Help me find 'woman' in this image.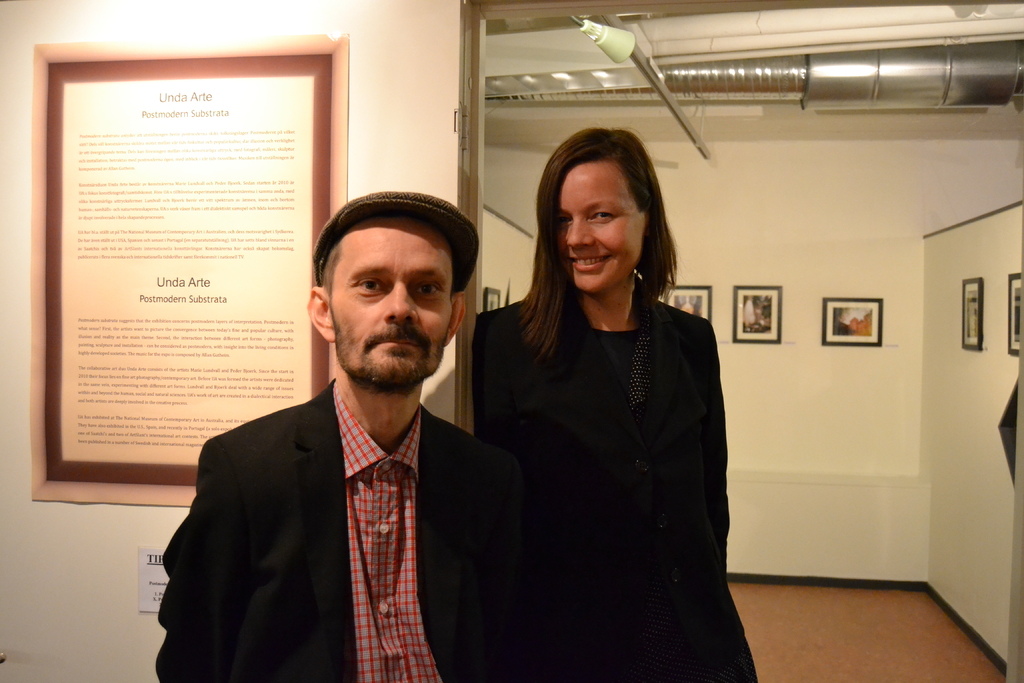
Found it: detection(477, 121, 744, 682).
